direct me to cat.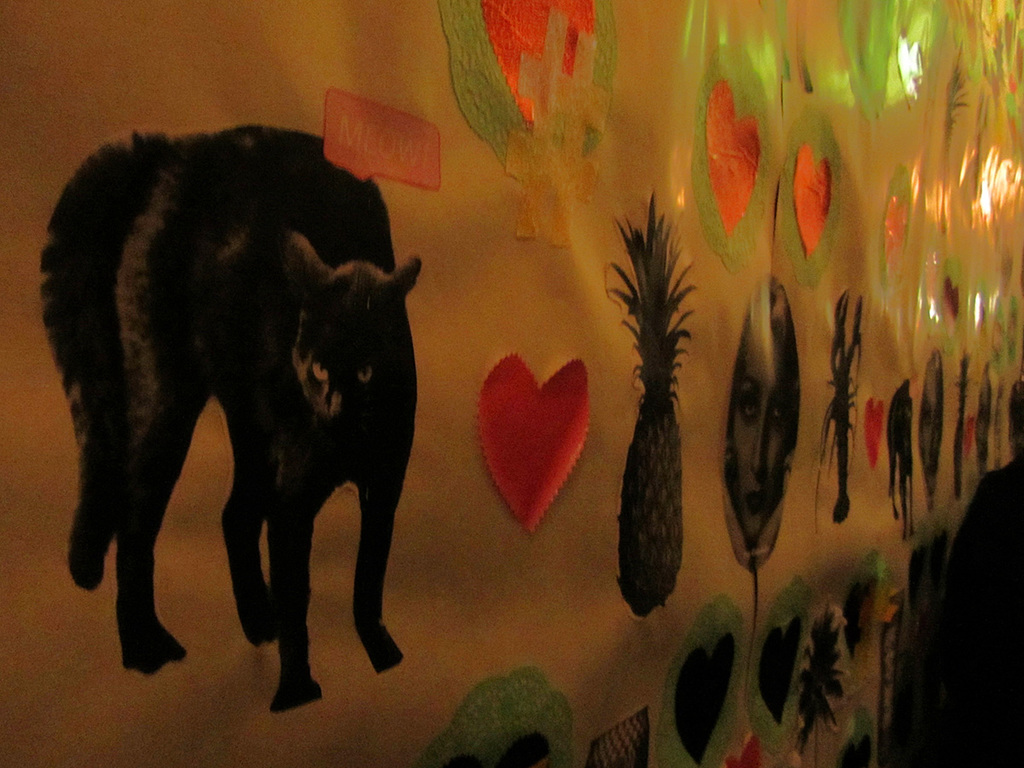
Direction: (35,127,424,712).
